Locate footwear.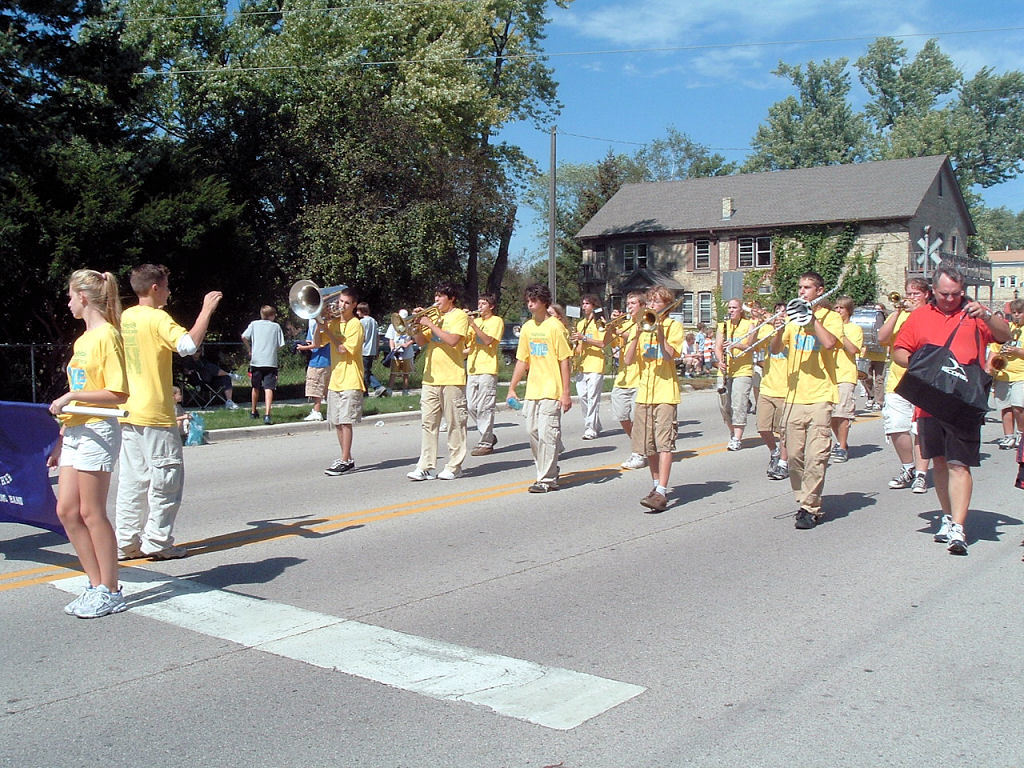
Bounding box: bbox=(139, 538, 189, 561).
